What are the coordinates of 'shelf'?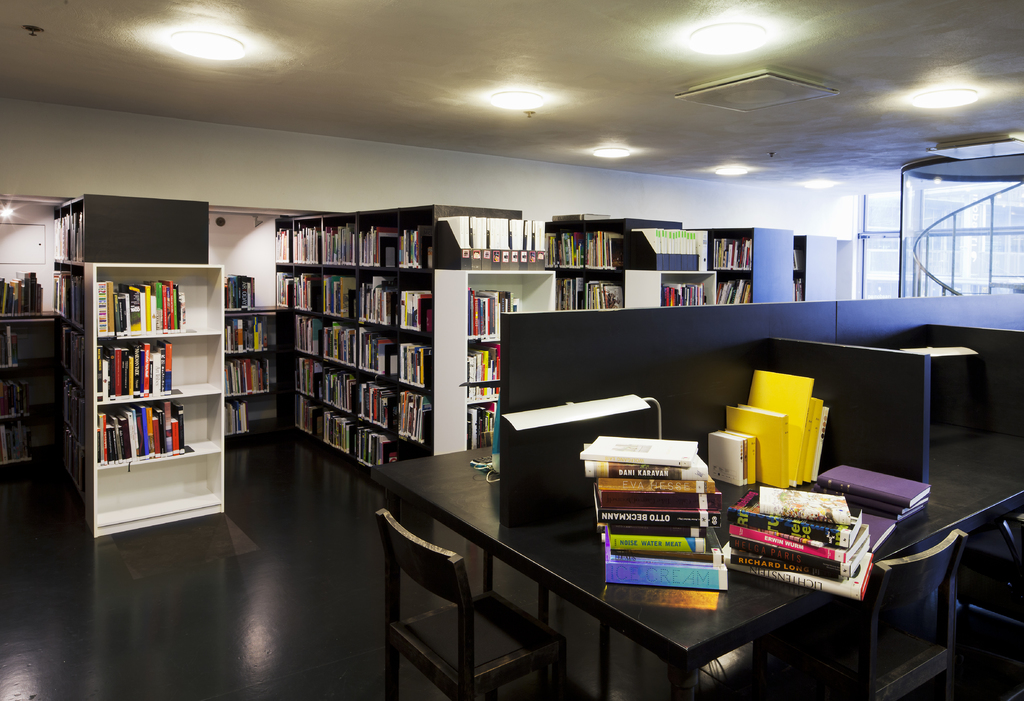
289 216 323 268.
